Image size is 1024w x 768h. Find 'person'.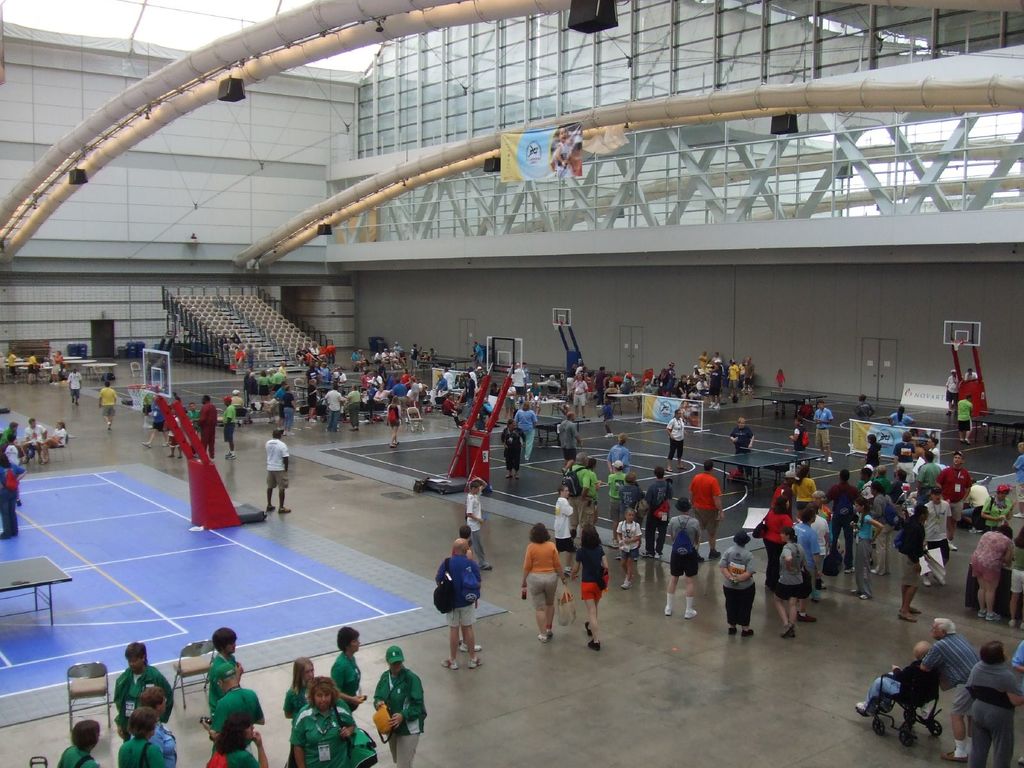
(852, 613, 983, 723).
